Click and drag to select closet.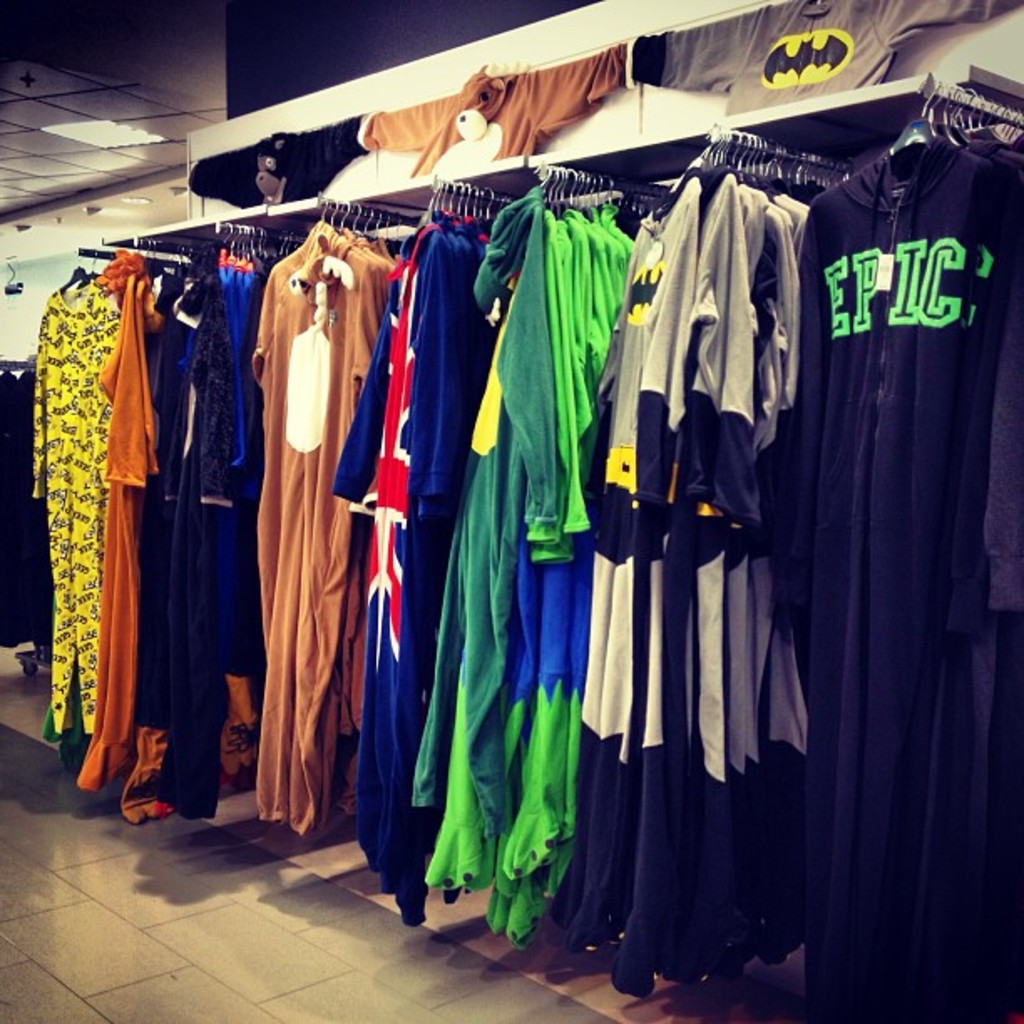
Selection: {"x1": 0, "y1": 72, "x2": 1022, "y2": 992}.
